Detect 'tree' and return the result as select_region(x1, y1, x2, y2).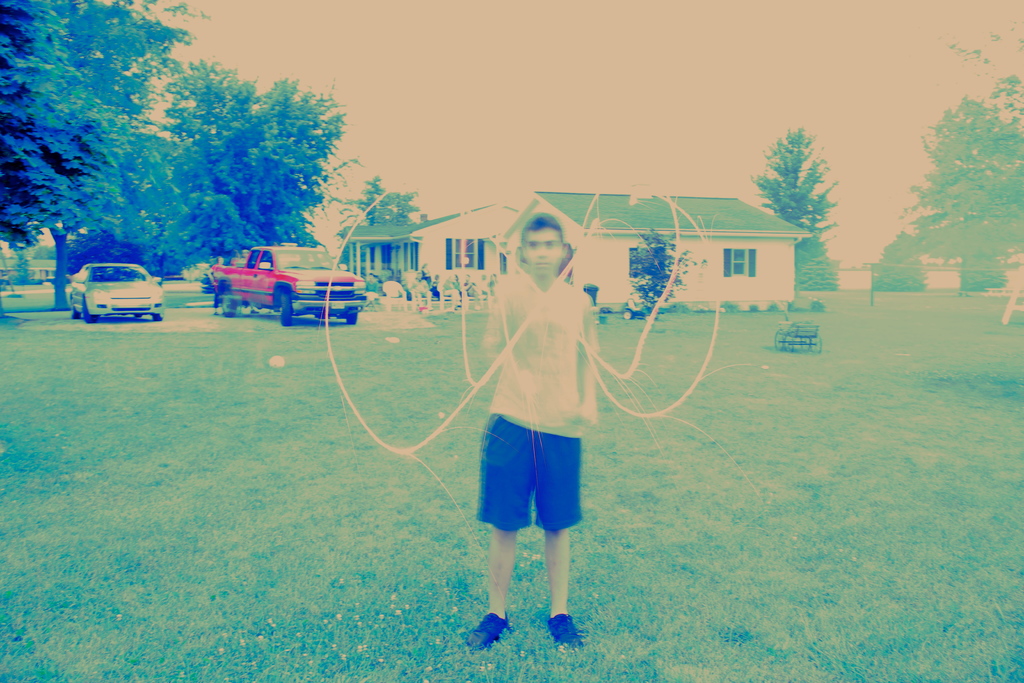
select_region(868, 229, 929, 293).
